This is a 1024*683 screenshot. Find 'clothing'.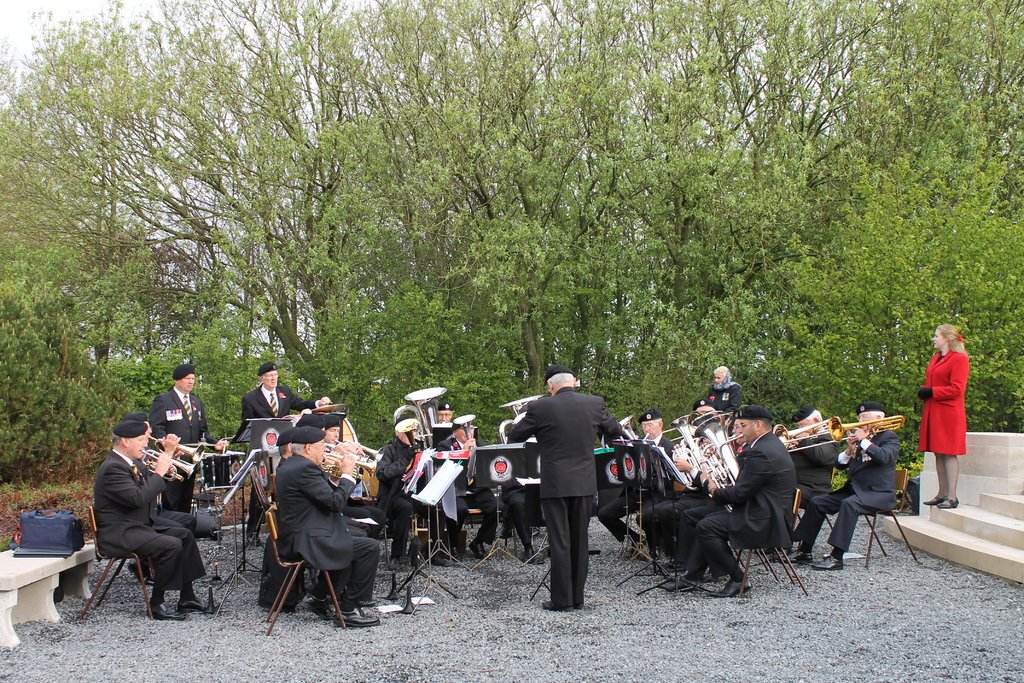
Bounding box: bbox=(243, 381, 320, 420).
